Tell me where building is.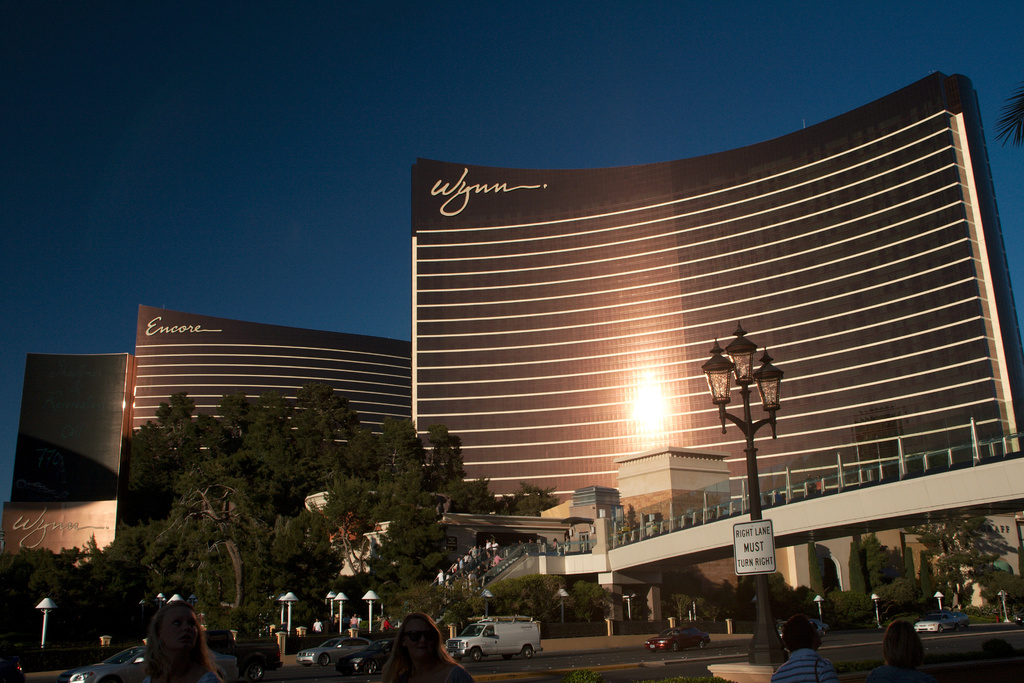
building is at bbox=(0, 350, 127, 584).
